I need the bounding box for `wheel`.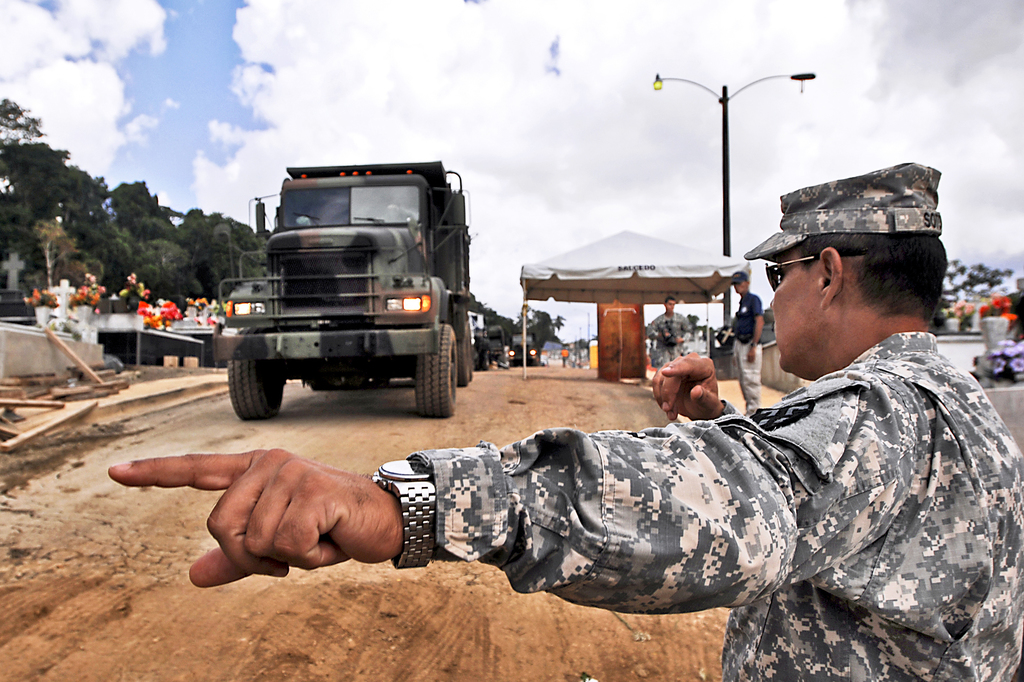
Here it is: crop(215, 345, 273, 428).
